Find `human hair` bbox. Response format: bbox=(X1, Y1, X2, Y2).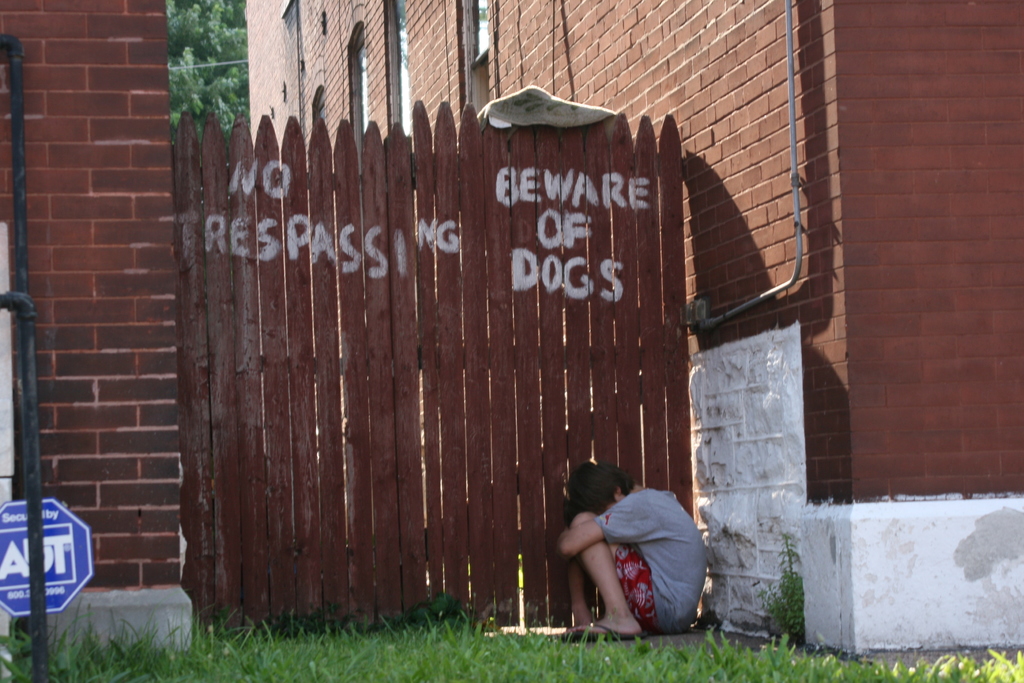
bbox=(566, 462, 635, 516).
